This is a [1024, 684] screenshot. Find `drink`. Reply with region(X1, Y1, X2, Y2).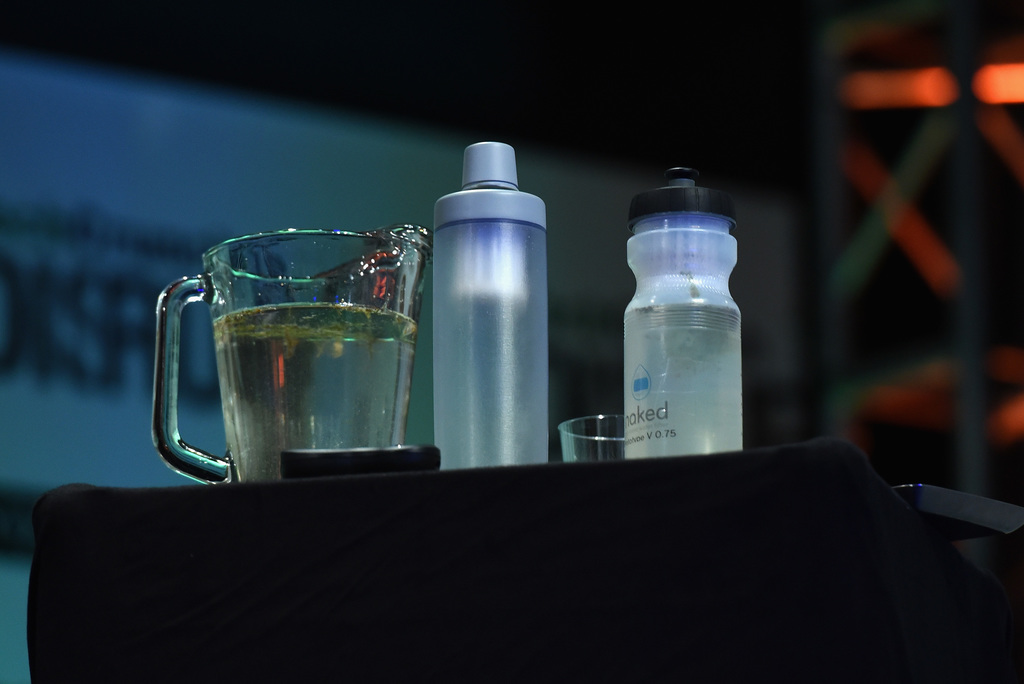
region(153, 206, 413, 487).
